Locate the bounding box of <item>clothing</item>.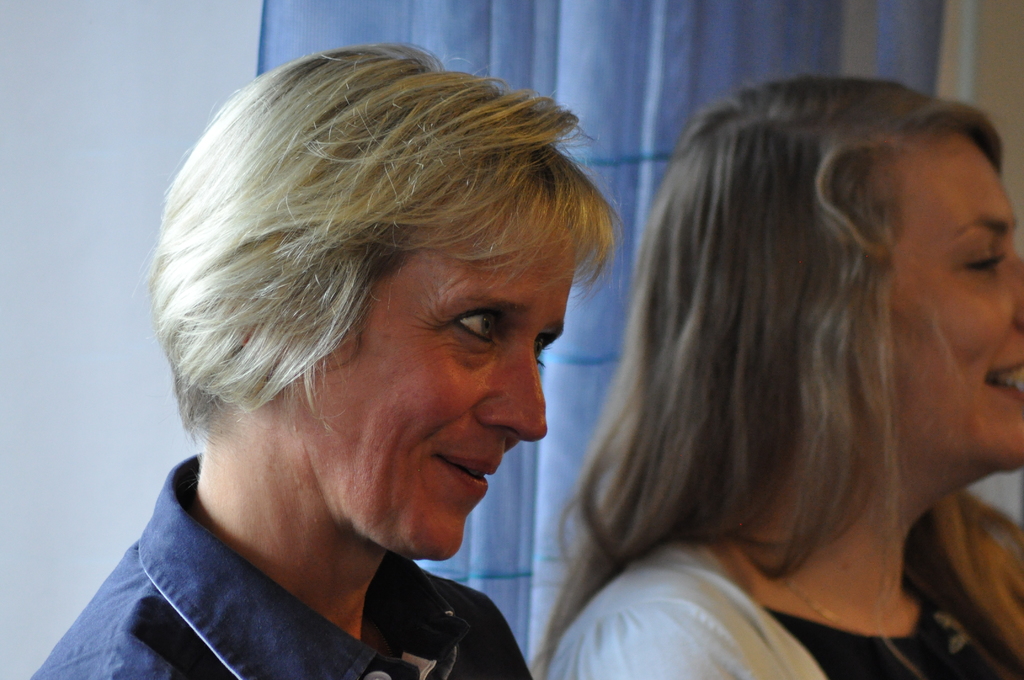
Bounding box: {"x1": 539, "y1": 549, "x2": 1023, "y2": 679}.
